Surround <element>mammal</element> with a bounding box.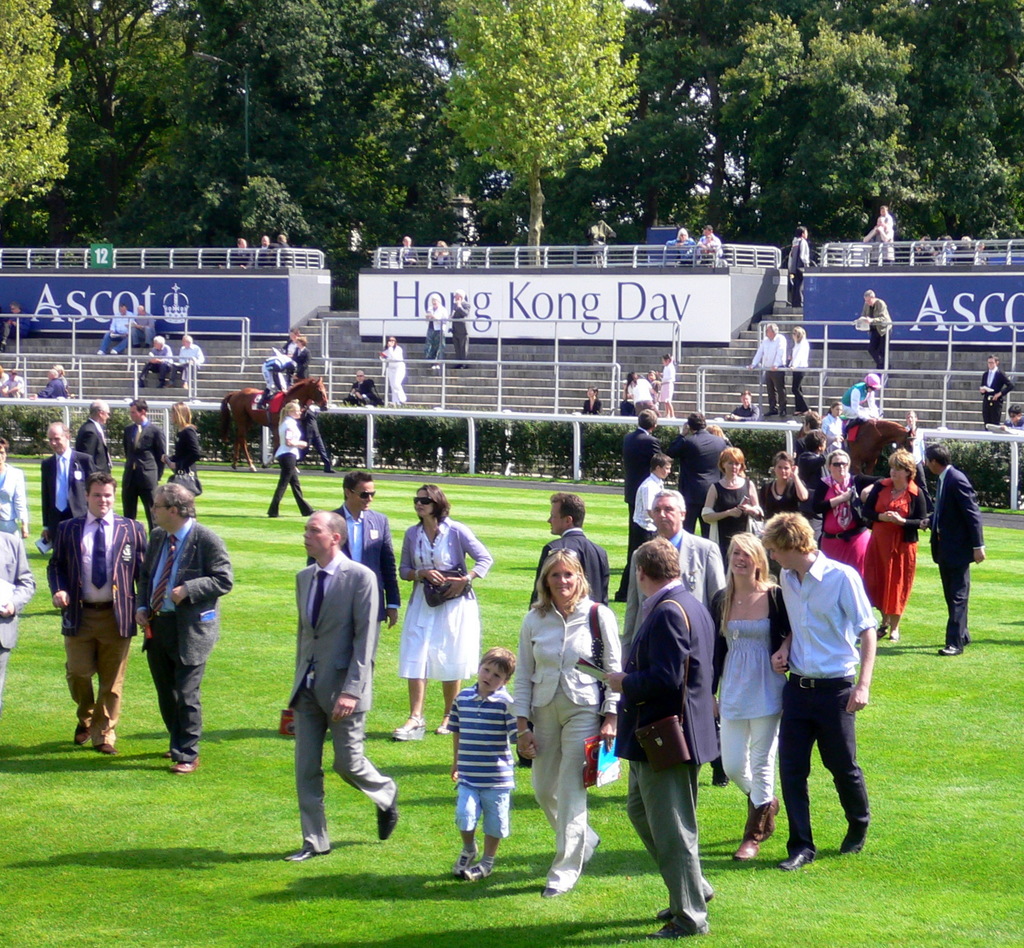
locate(278, 330, 298, 356).
